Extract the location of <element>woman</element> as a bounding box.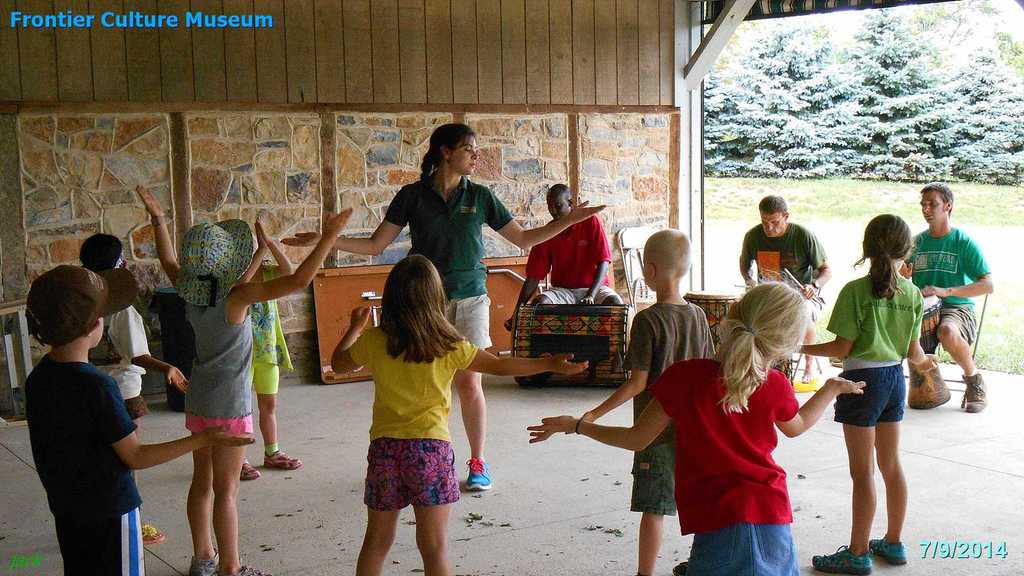
box=[269, 120, 606, 487].
